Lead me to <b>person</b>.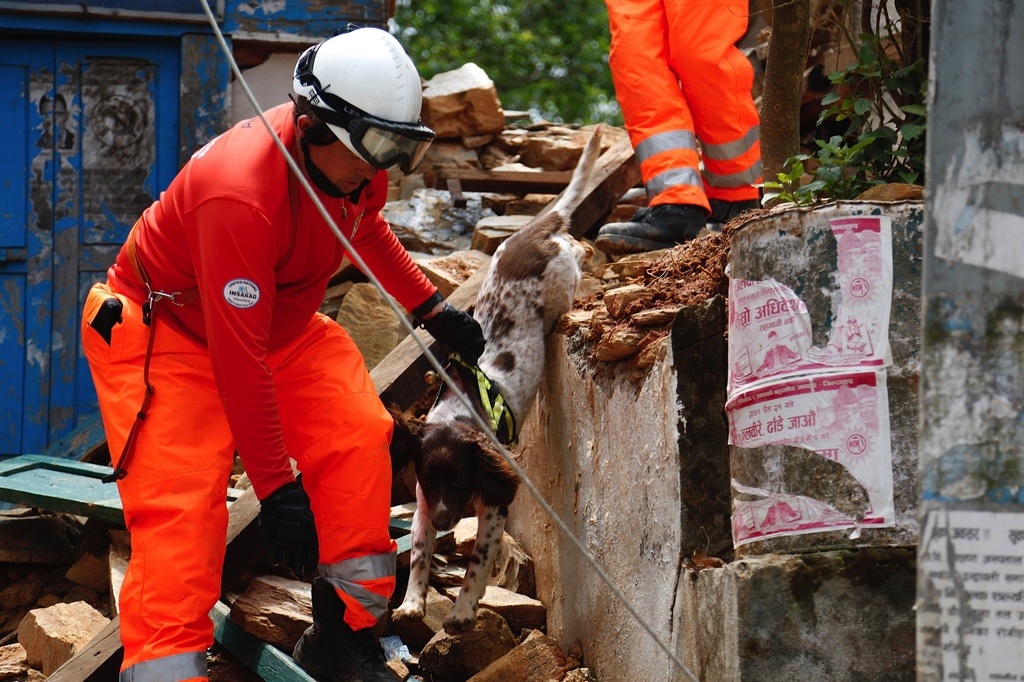
Lead to (601, 0, 765, 246).
